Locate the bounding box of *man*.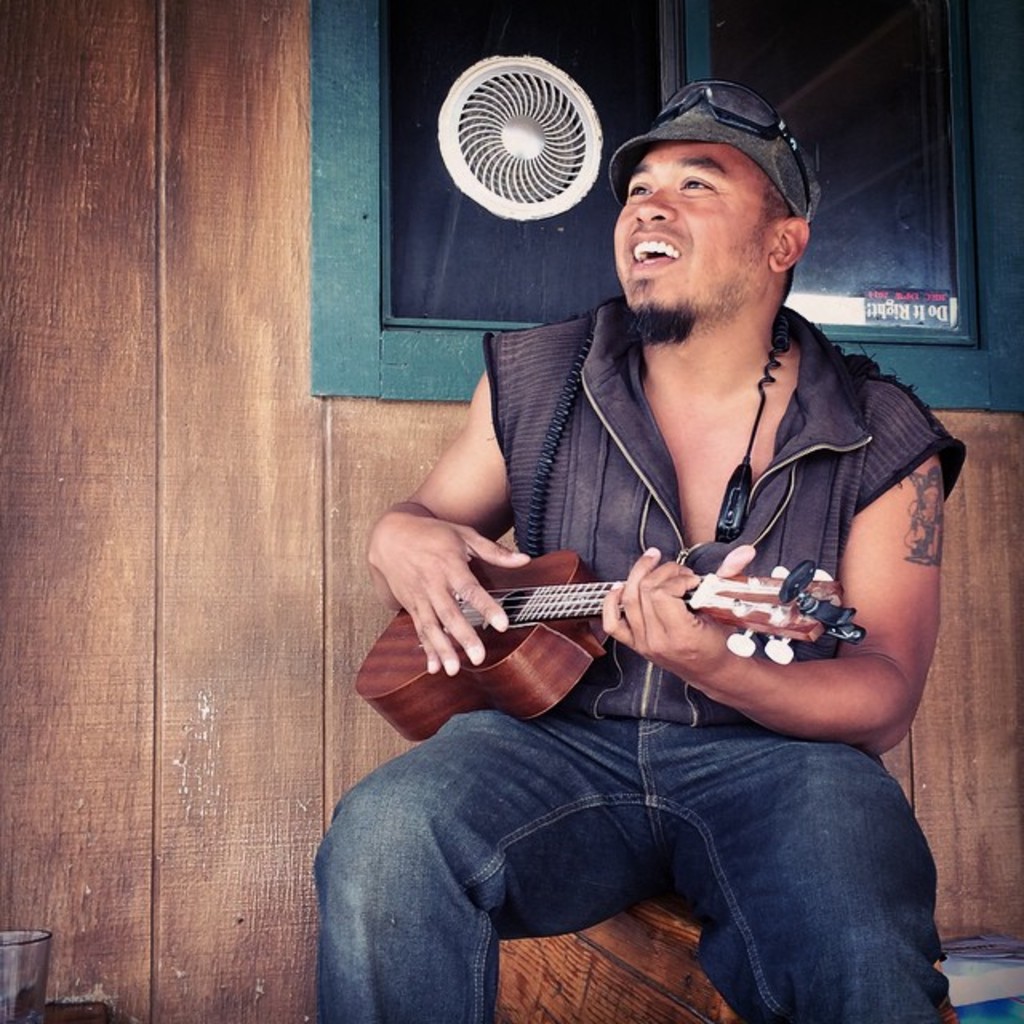
Bounding box: select_region(354, 64, 981, 947).
